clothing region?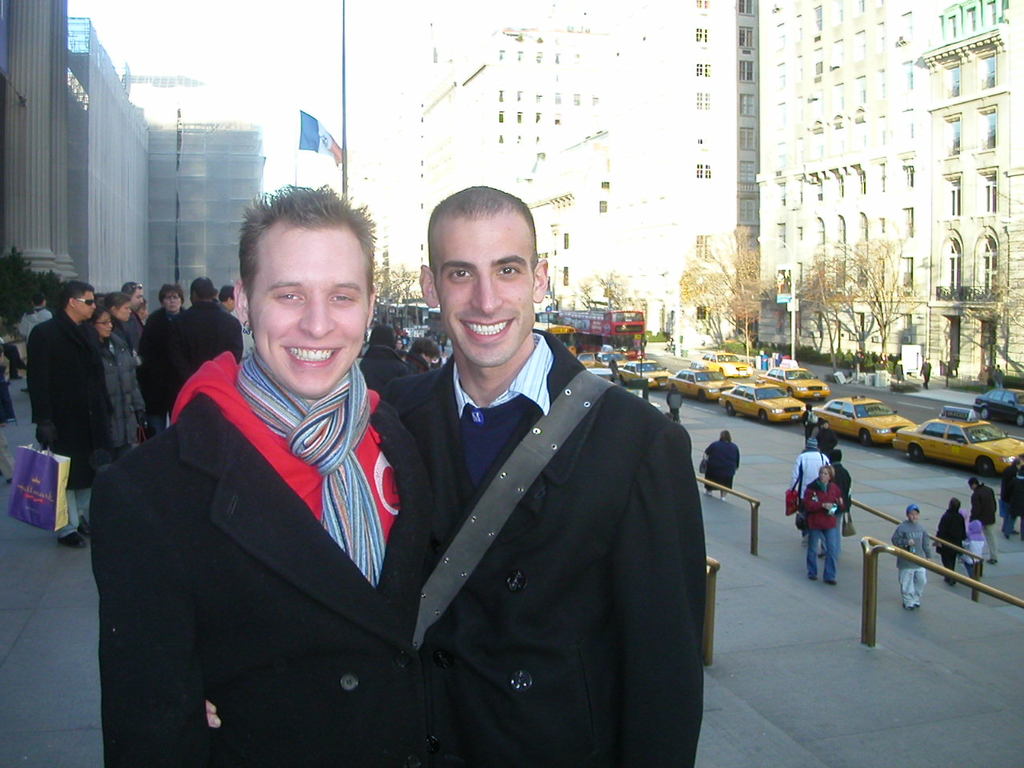
Rect(22, 302, 50, 322)
